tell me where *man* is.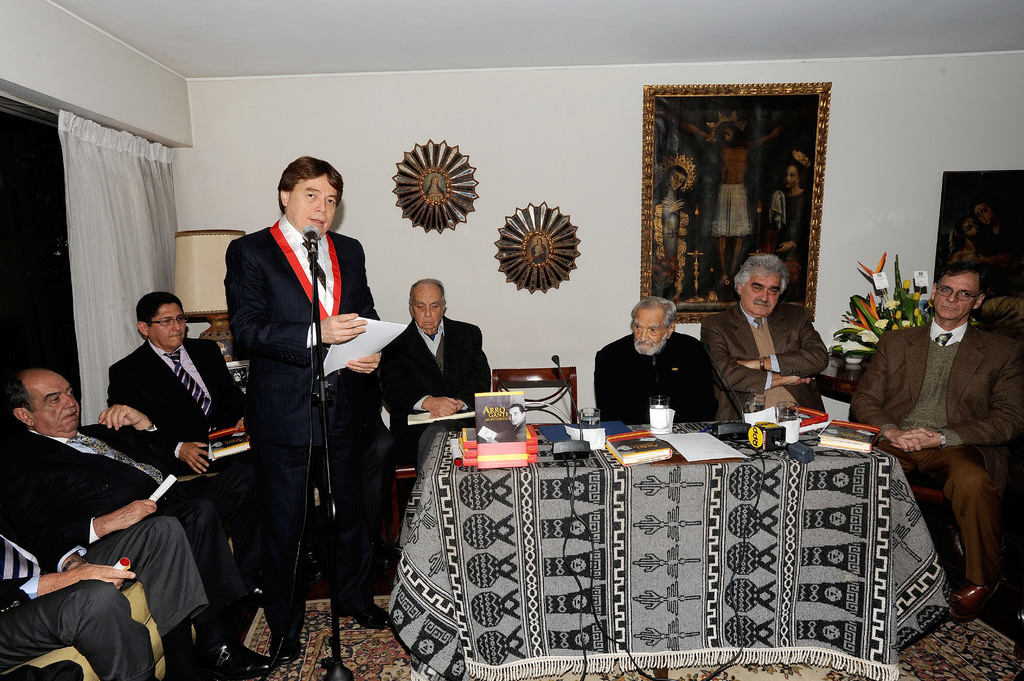
*man* is at <region>378, 275, 492, 469</region>.
